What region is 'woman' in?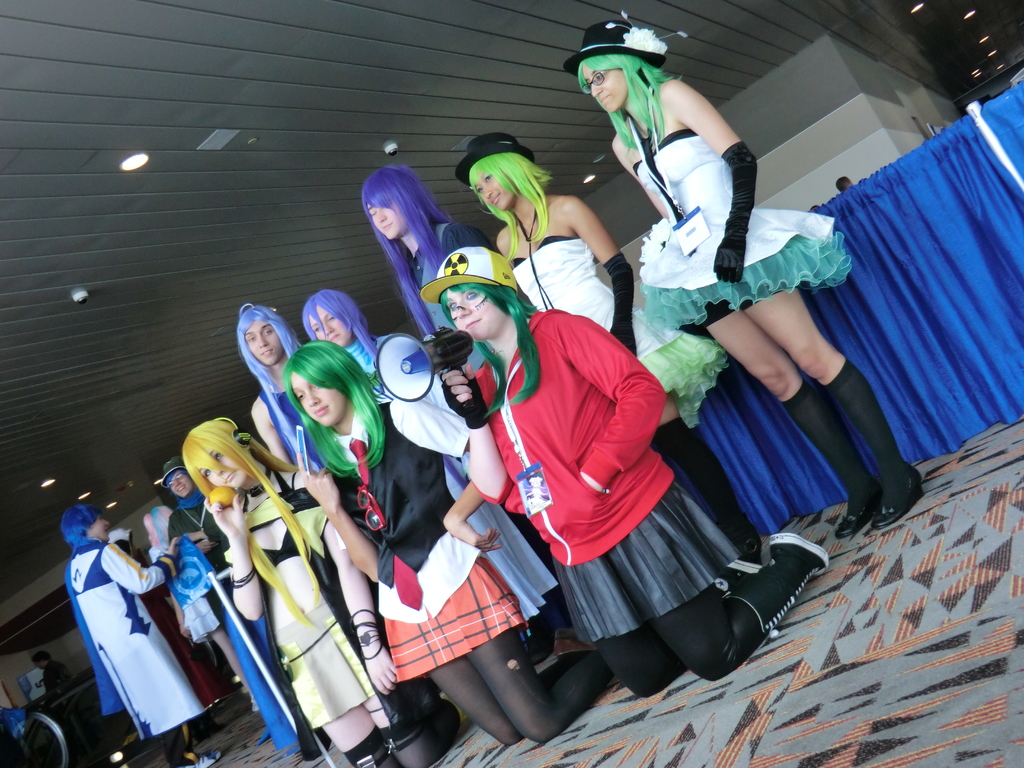
(left=303, top=287, right=558, bottom=671).
